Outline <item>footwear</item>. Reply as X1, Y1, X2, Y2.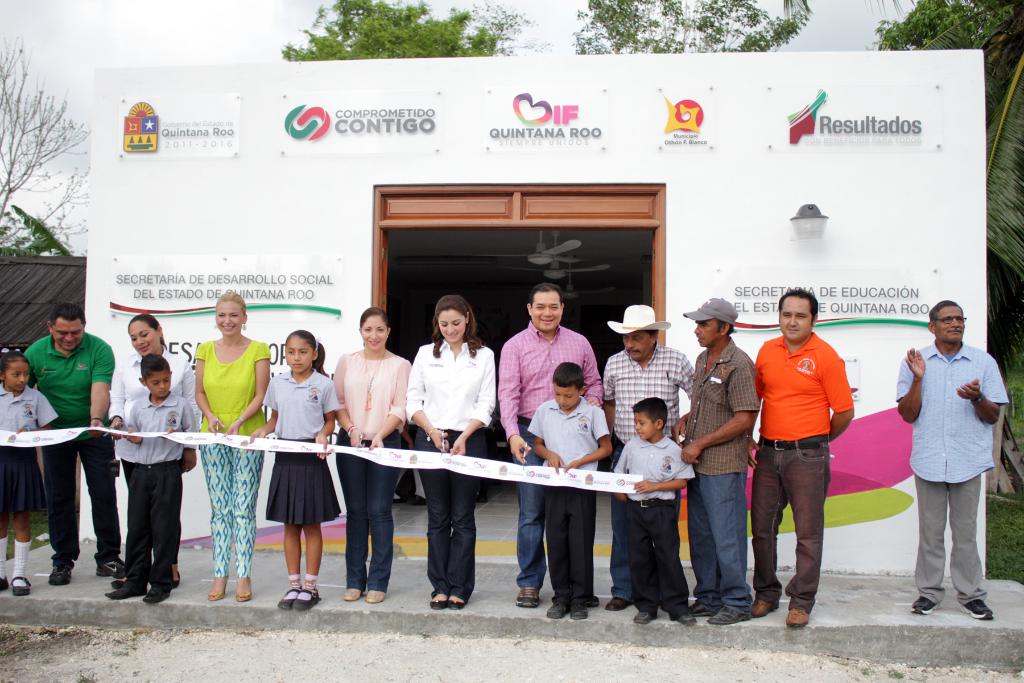
959, 599, 995, 619.
